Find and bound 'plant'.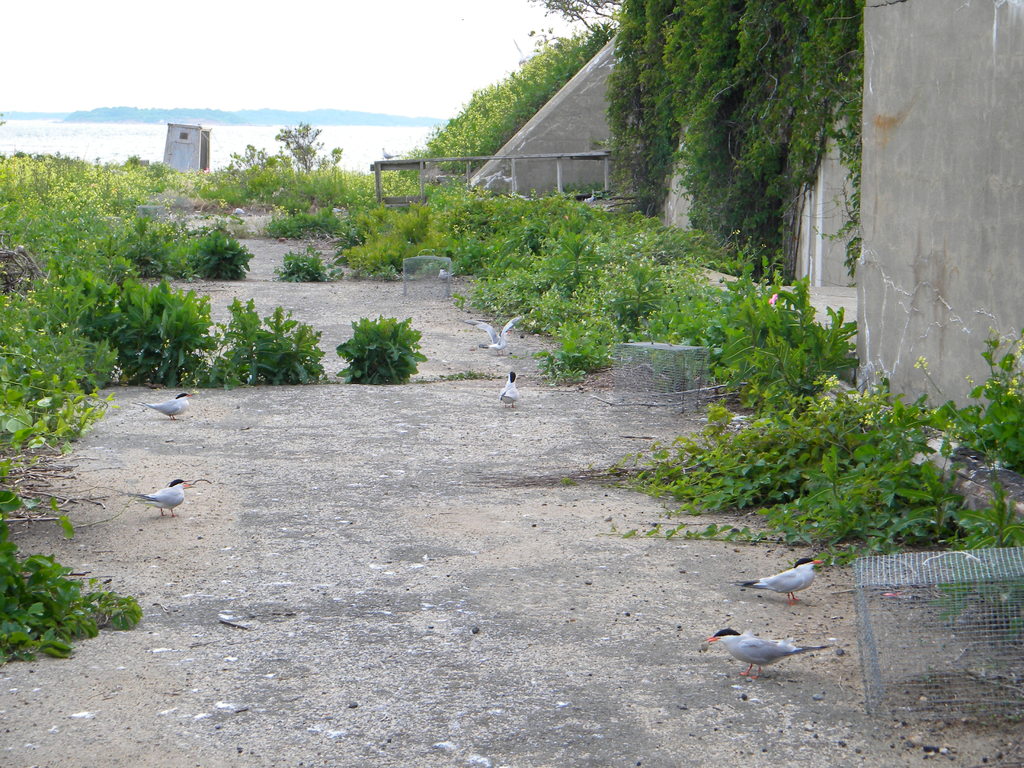
Bound: region(0, 383, 117, 506).
